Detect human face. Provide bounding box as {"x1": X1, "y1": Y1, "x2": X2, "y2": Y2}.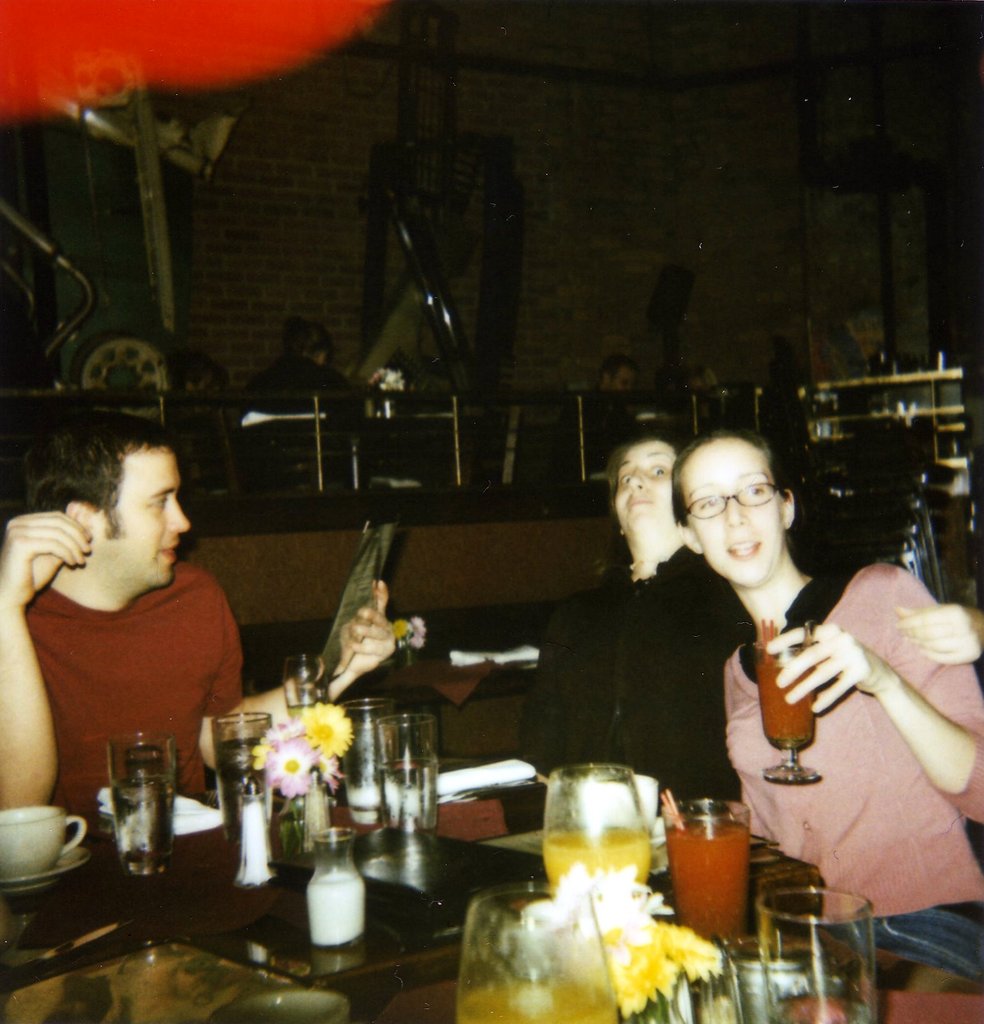
{"x1": 679, "y1": 443, "x2": 779, "y2": 581}.
